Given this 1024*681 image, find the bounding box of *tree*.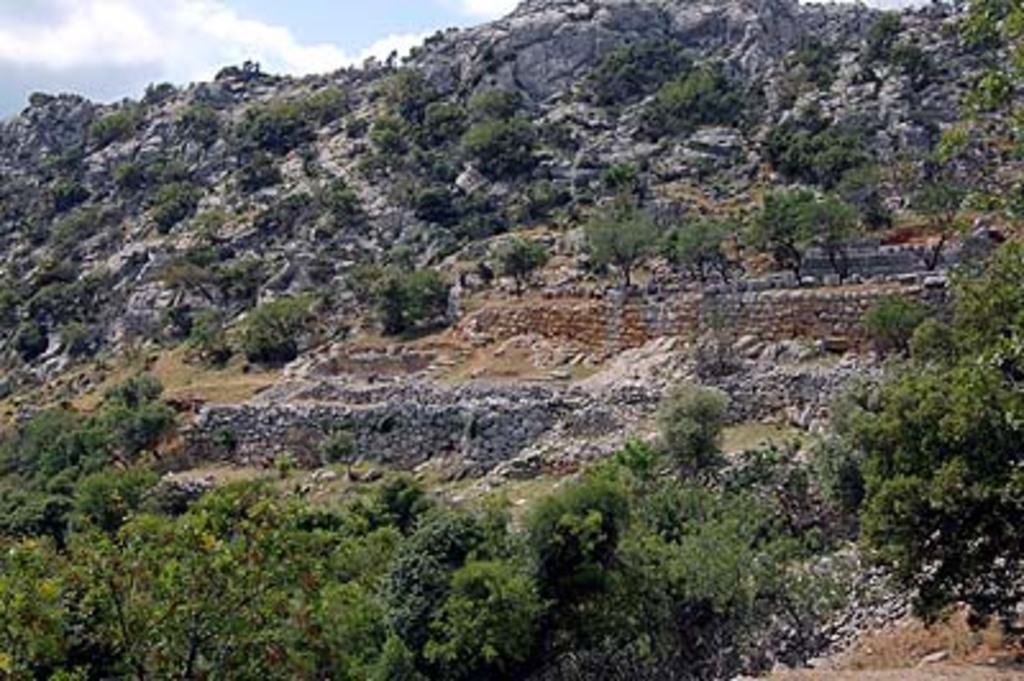
pyautogui.locateOnScreen(589, 33, 691, 102).
